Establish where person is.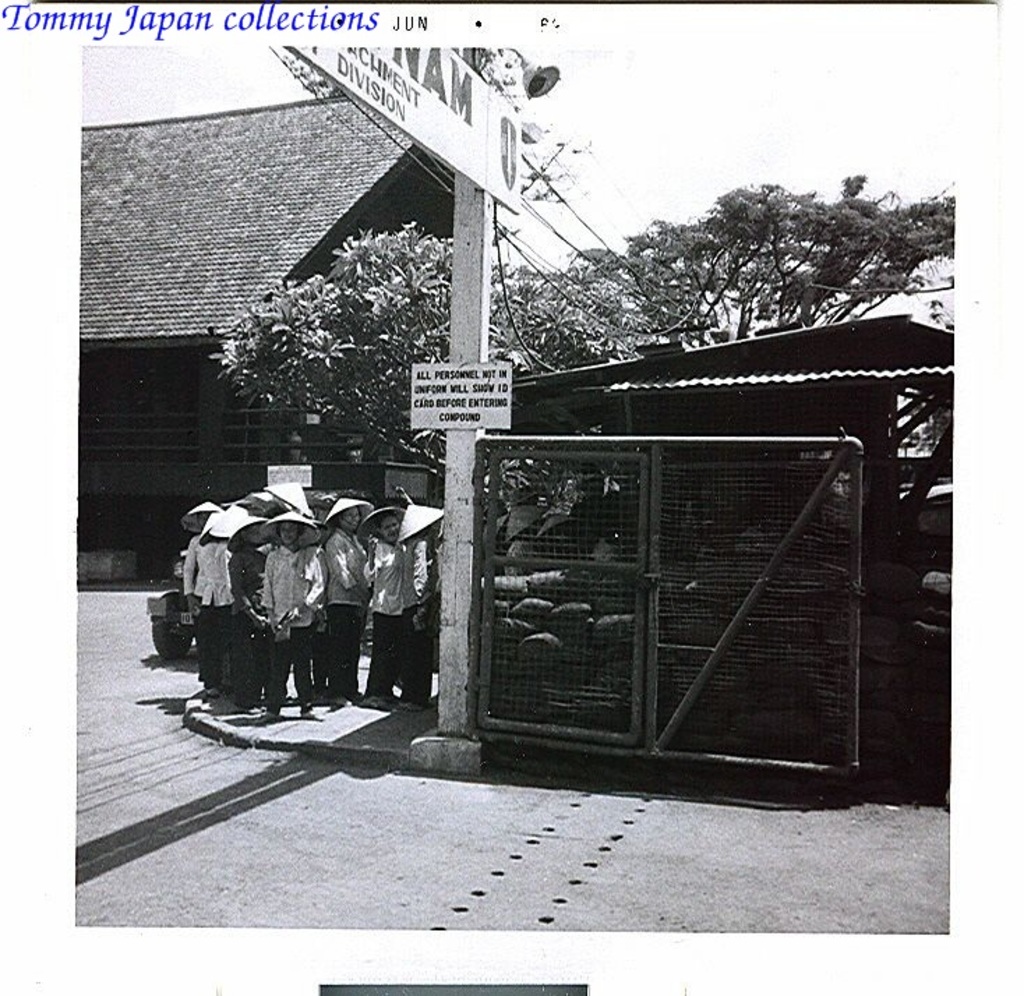
Established at <bbox>258, 502, 342, 702</bbox>.
